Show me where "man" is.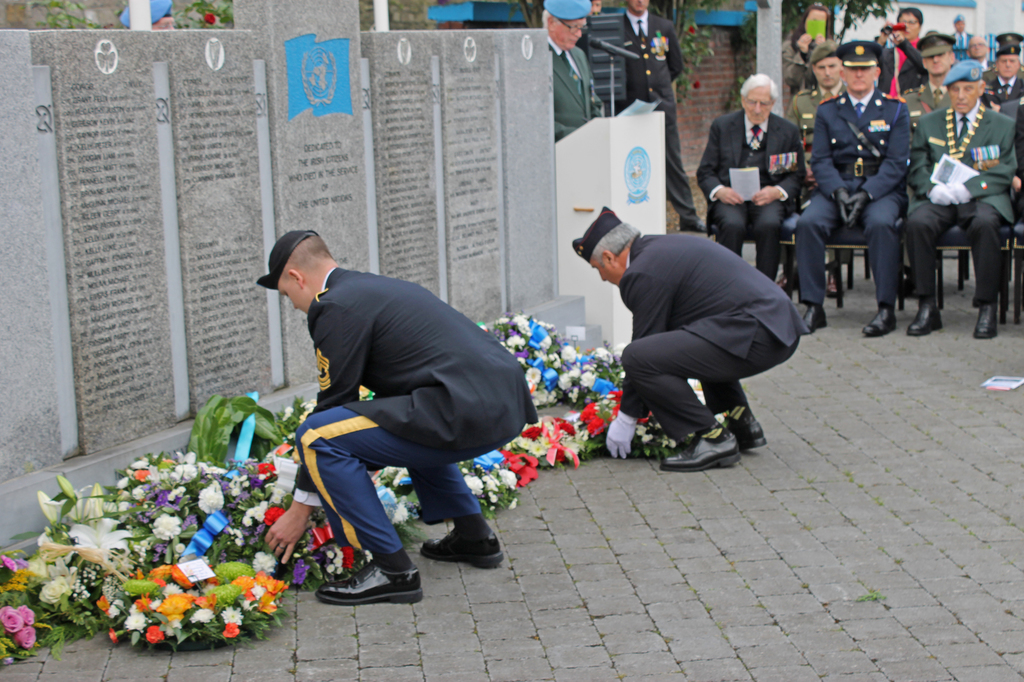
"man" is at 794,36,910,335.
